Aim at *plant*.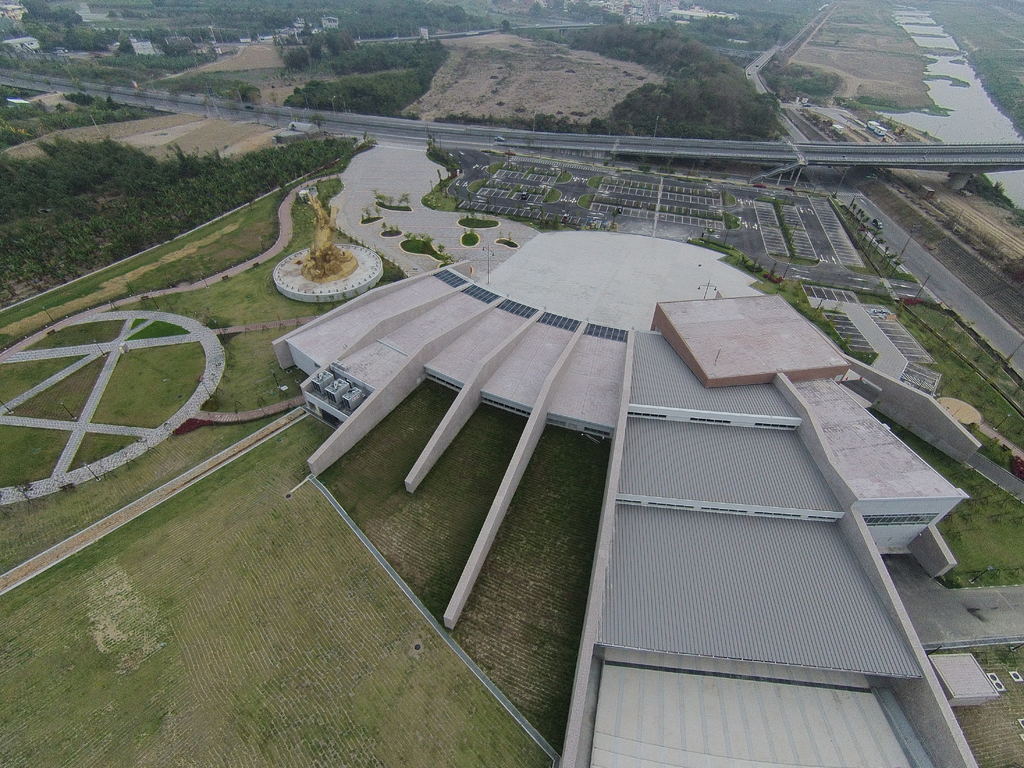
Aimed at {"left": 587, "top": 175, "right": 602, "bottom": 189}.
